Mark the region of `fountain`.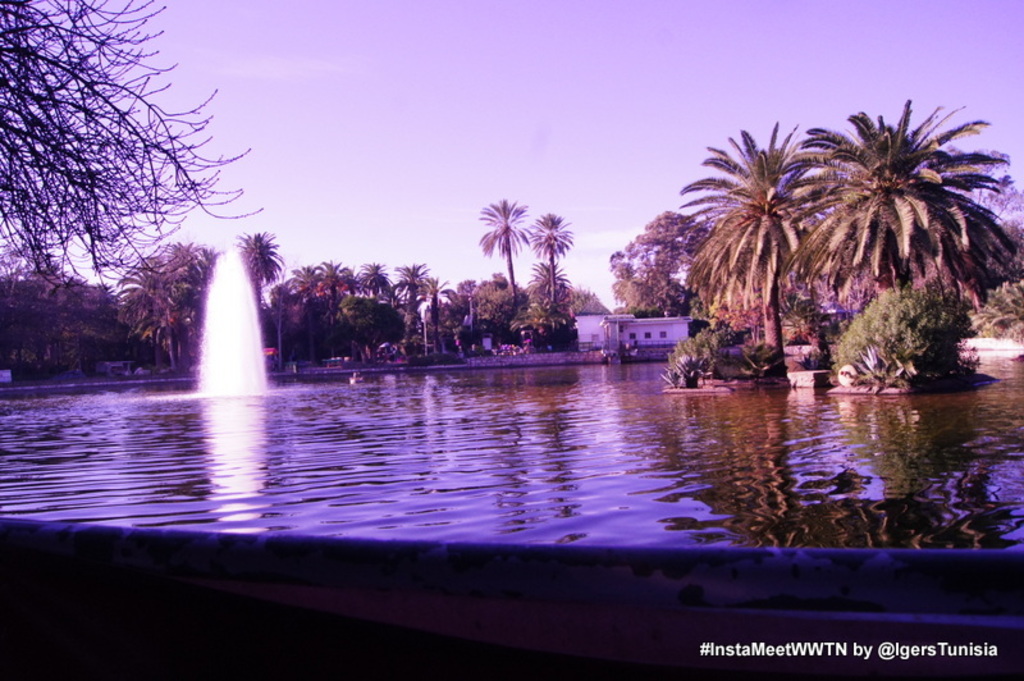
Region: 1 241 1023 678.
